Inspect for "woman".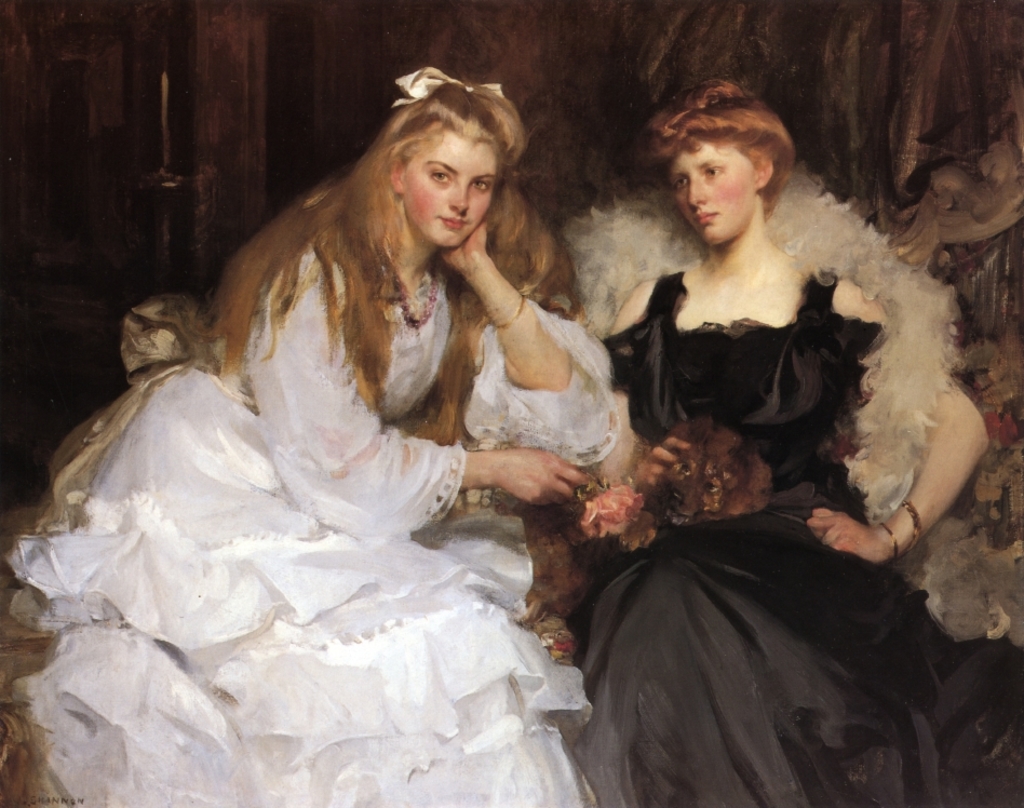
Inspection: bbox(55, 80, 669, 762).
